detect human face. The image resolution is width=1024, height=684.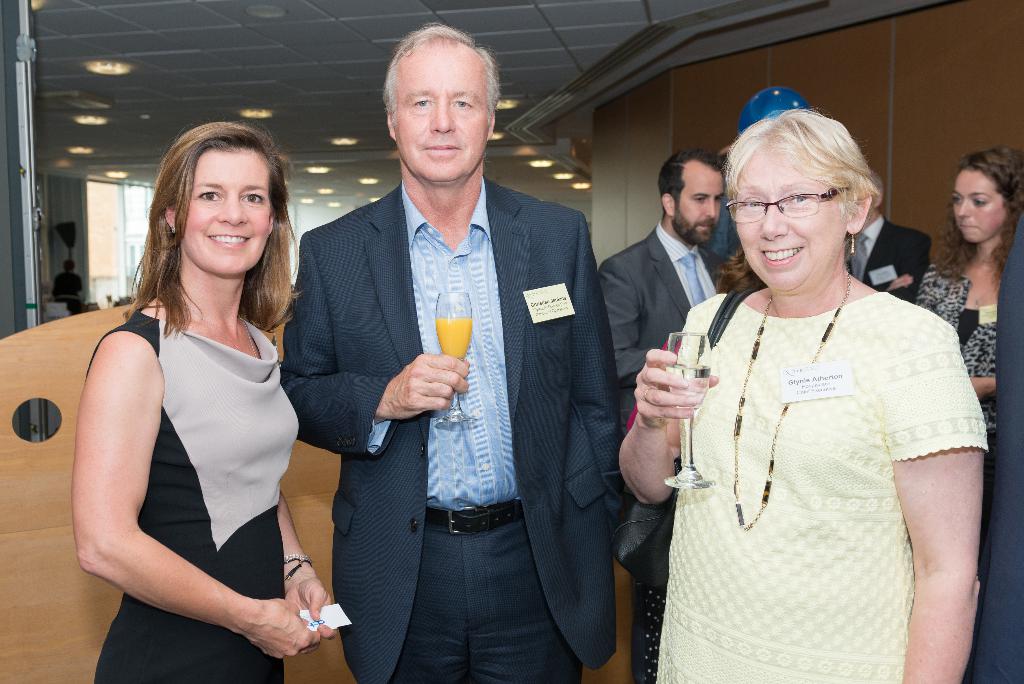
detection(672, 170, 724, 244).
